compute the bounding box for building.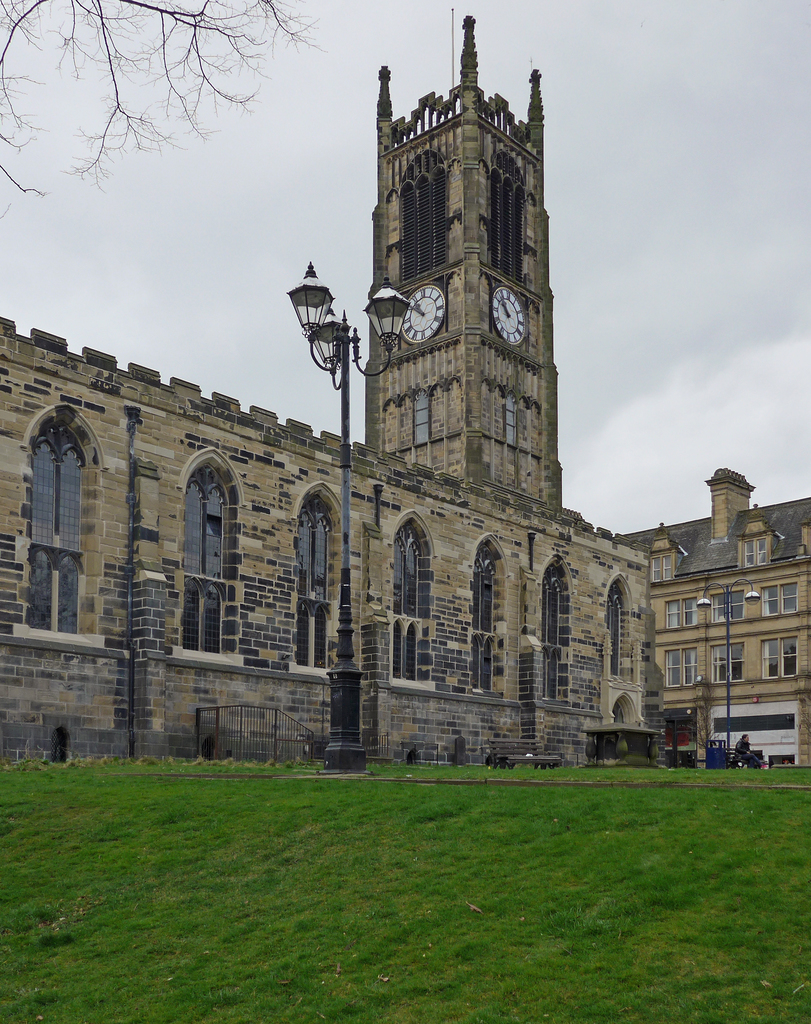
(0, 15, 652, 764).
